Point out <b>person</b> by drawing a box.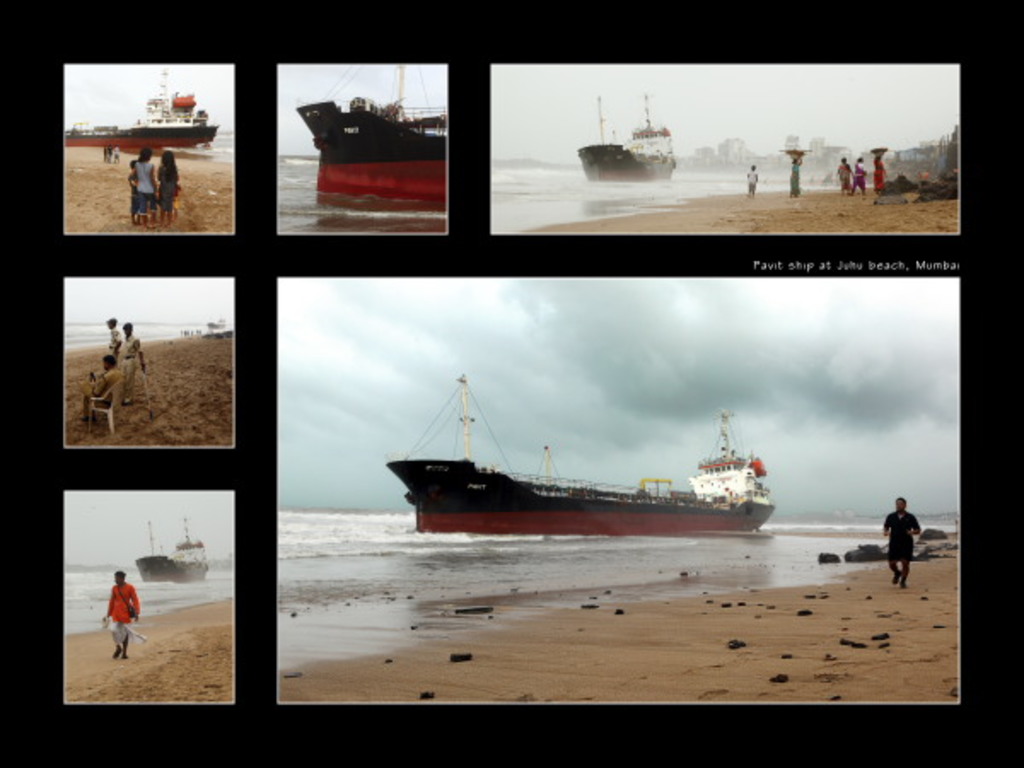
108/317/123/360.
